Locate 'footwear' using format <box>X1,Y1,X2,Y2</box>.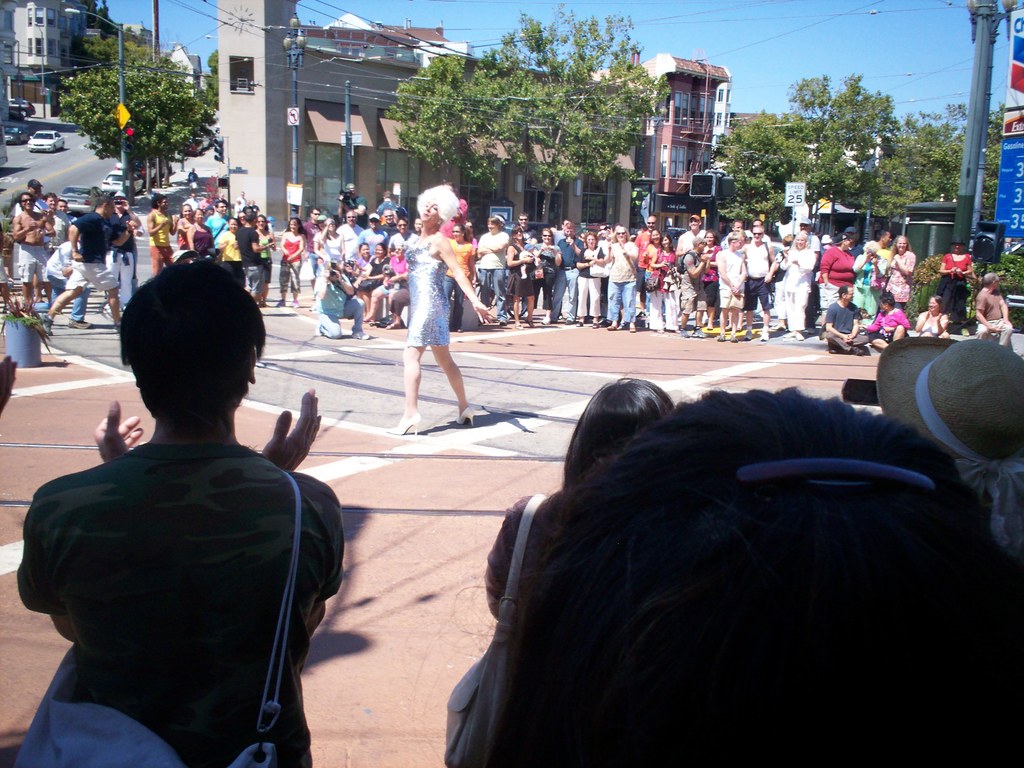
<box>738,324,755,344</box>.
